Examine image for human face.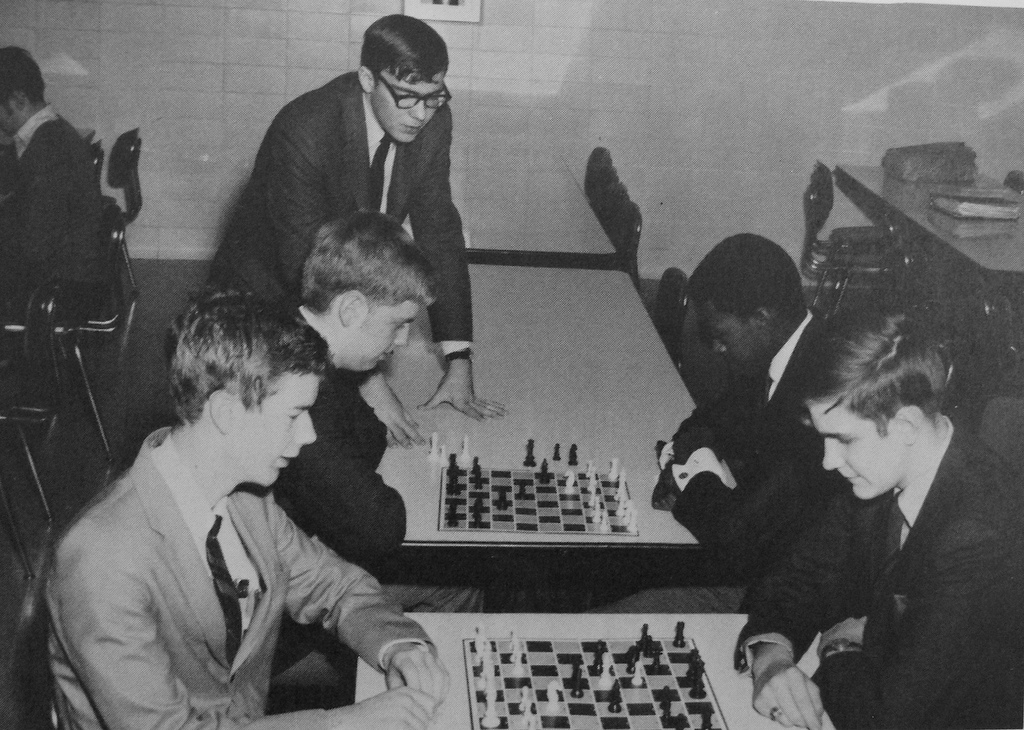
Examination result: select_region(236, 368, 317, 487).
